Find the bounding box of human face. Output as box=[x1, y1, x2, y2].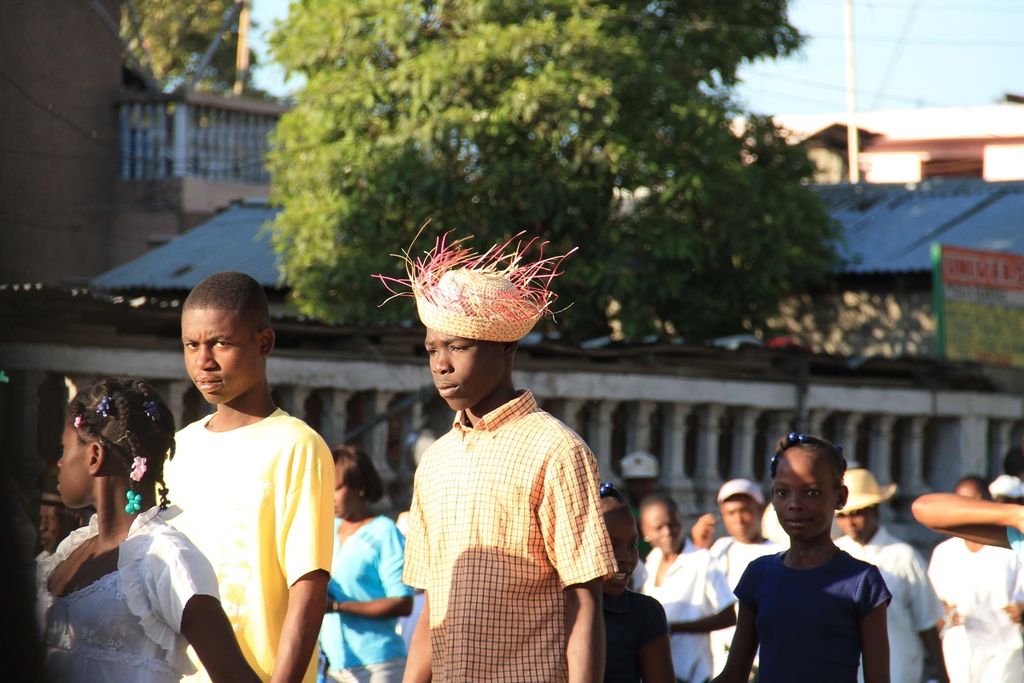
box=[649, 504, 684, 554].
